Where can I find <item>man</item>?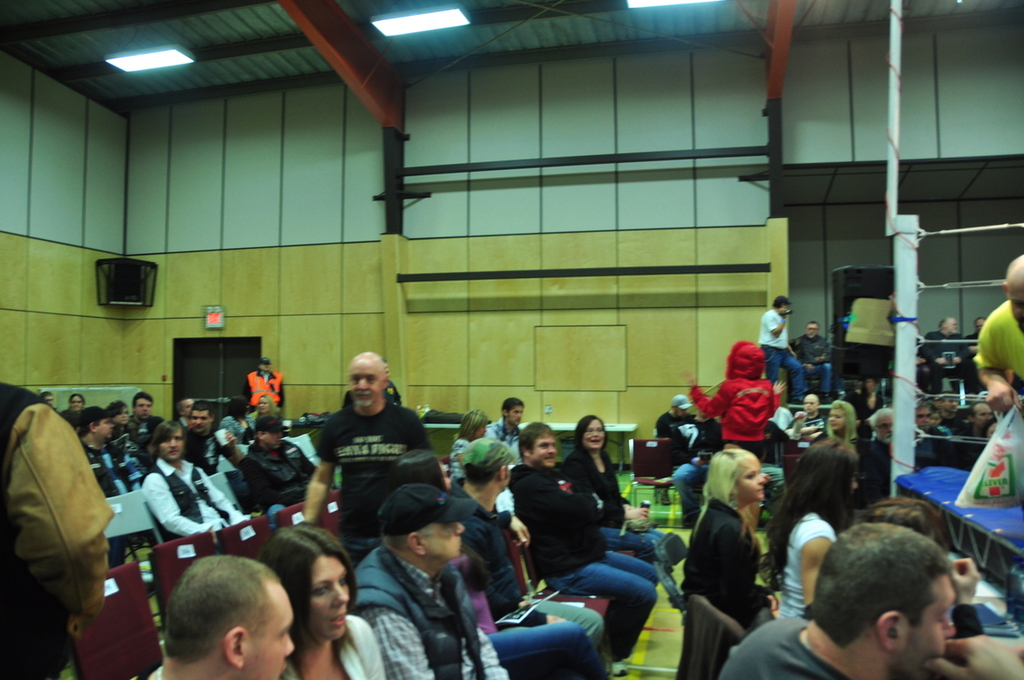
You can find it at 41:393:57:410.
